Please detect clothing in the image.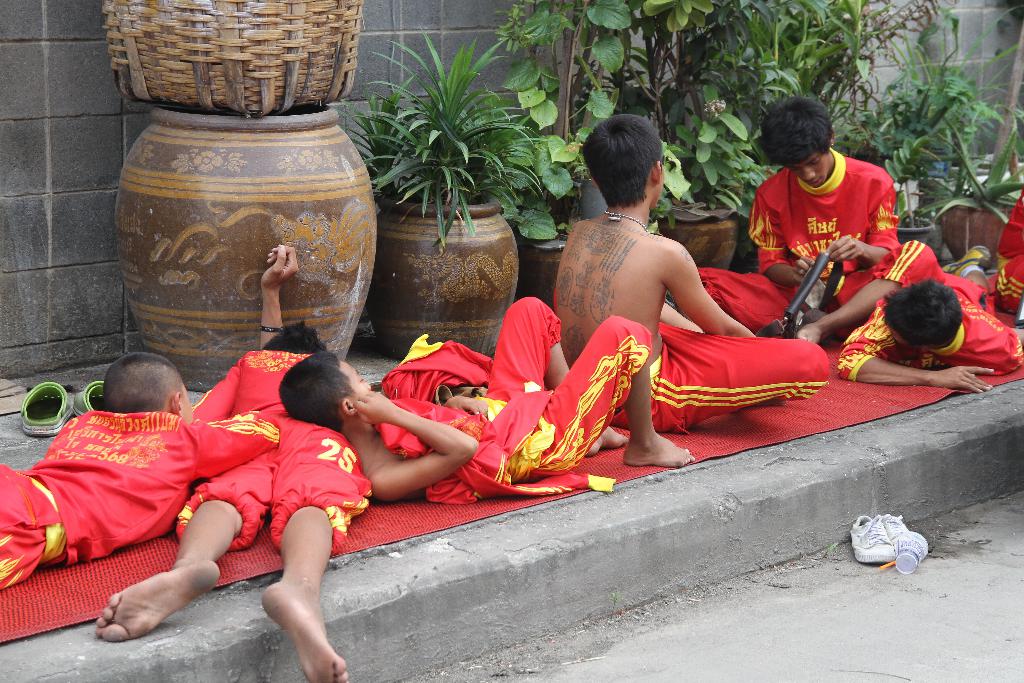
(left=837, top=275, right=1023, bottom=381).
